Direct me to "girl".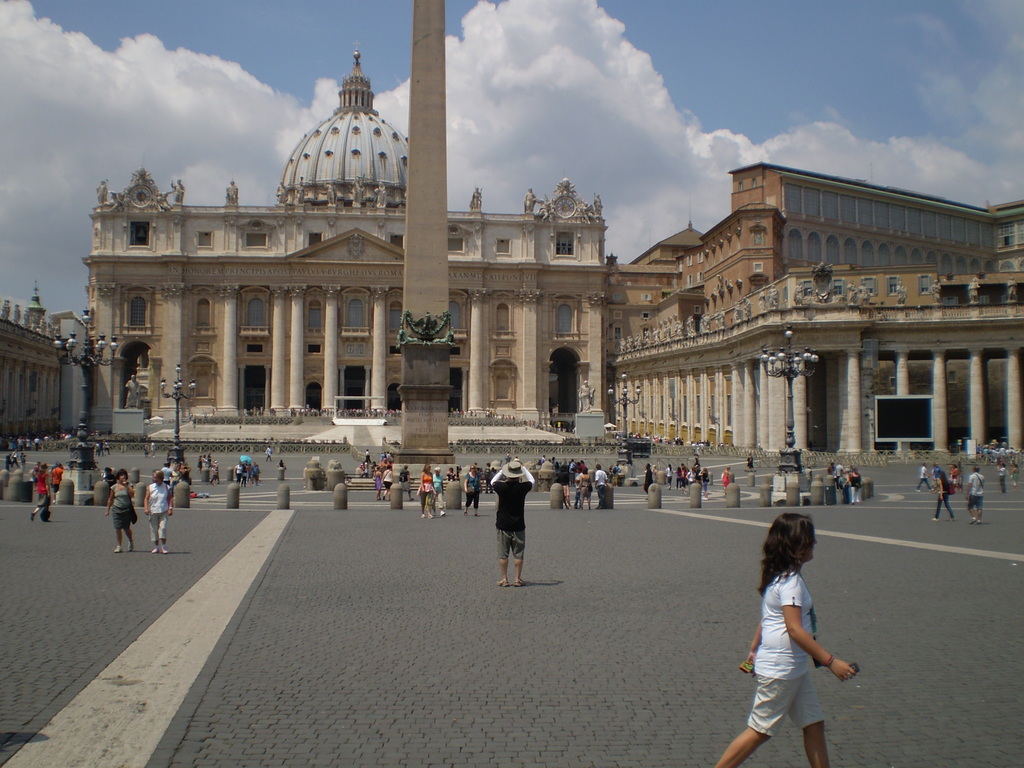
Direction: detection(717, 516, 857, 767).
